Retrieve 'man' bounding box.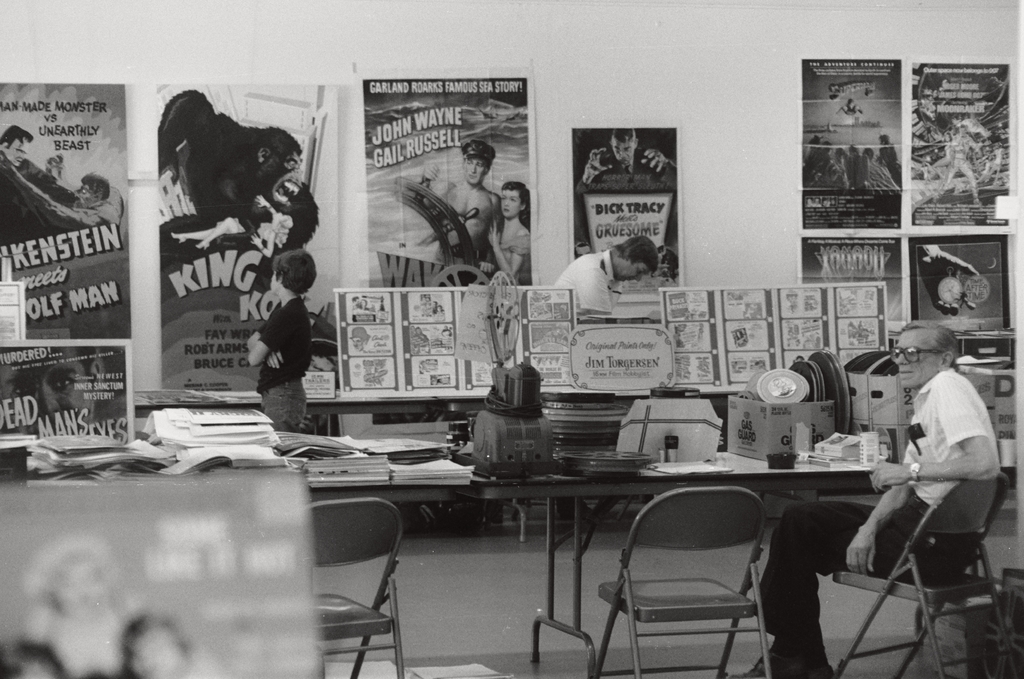
Bounding box: 0:125:79:209.
